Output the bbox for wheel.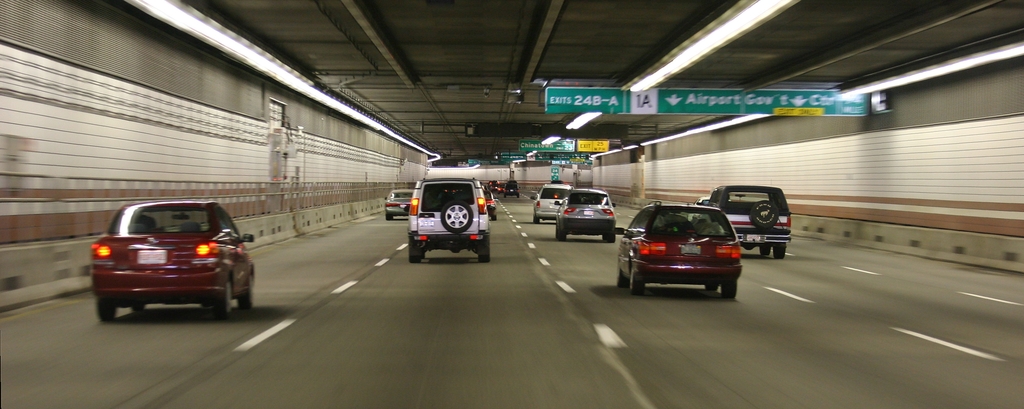
493 214 495 220.
